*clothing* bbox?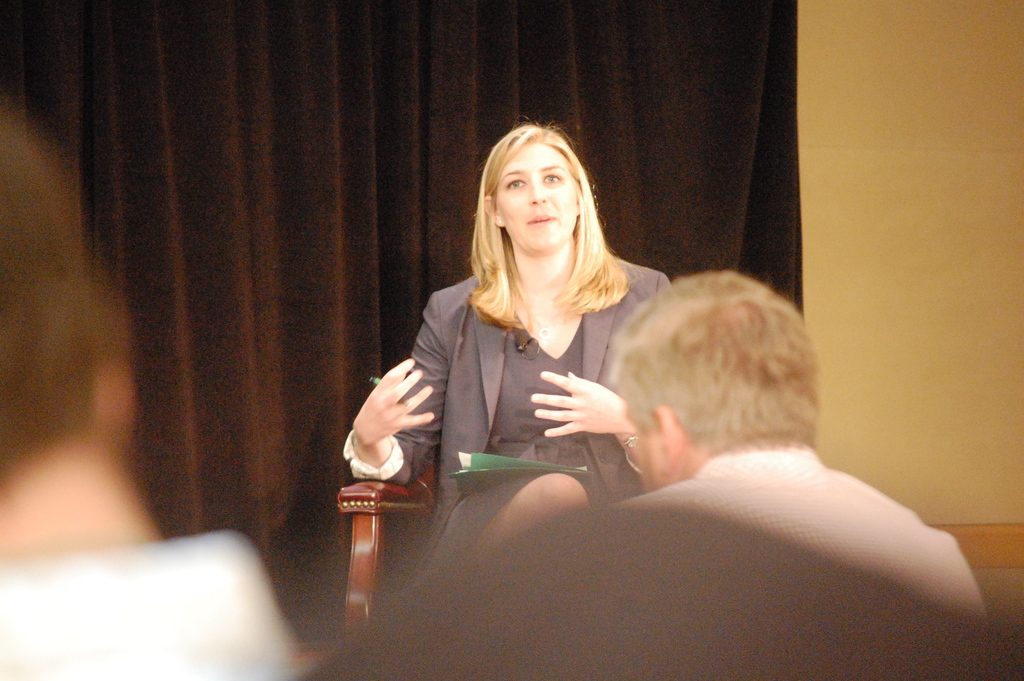
x1=619 y1=438 x2=991 y2=644
